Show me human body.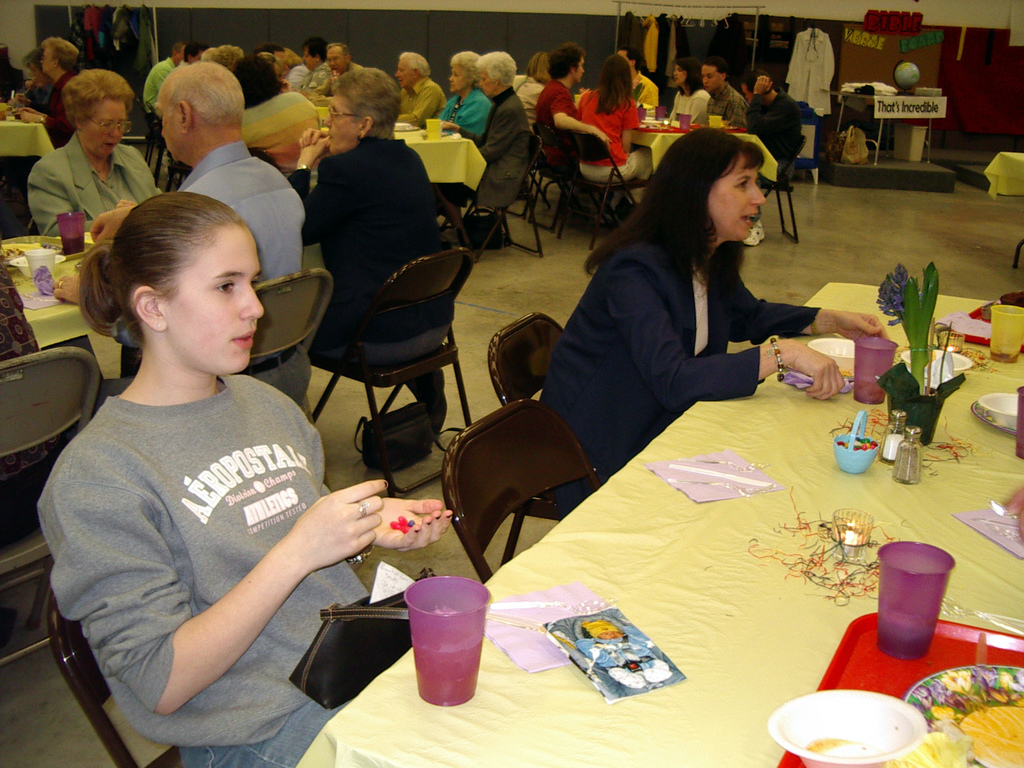
human body is here: select_region(576, 54, 652, 184).
